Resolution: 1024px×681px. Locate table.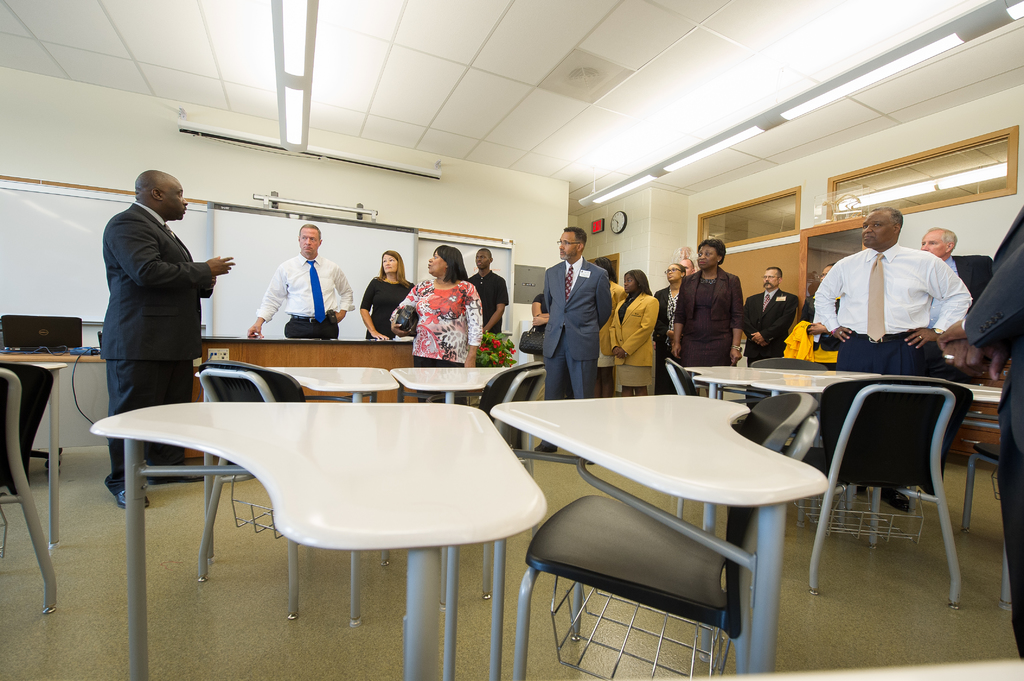
region(85, 401, 553, 680).
